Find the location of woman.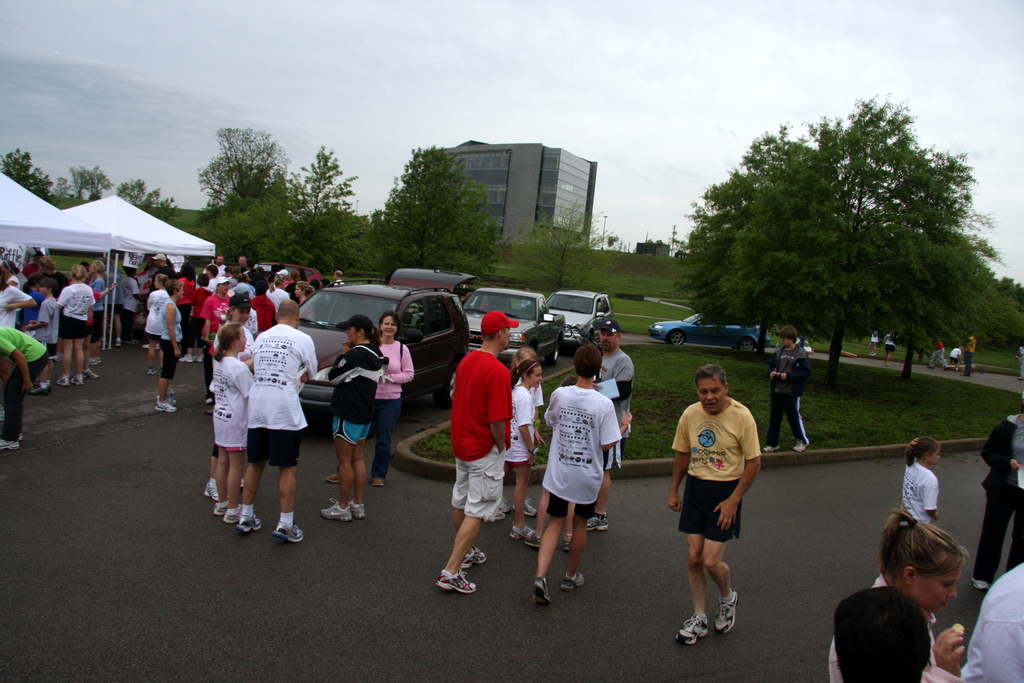
Location: 323,314,388,522.
